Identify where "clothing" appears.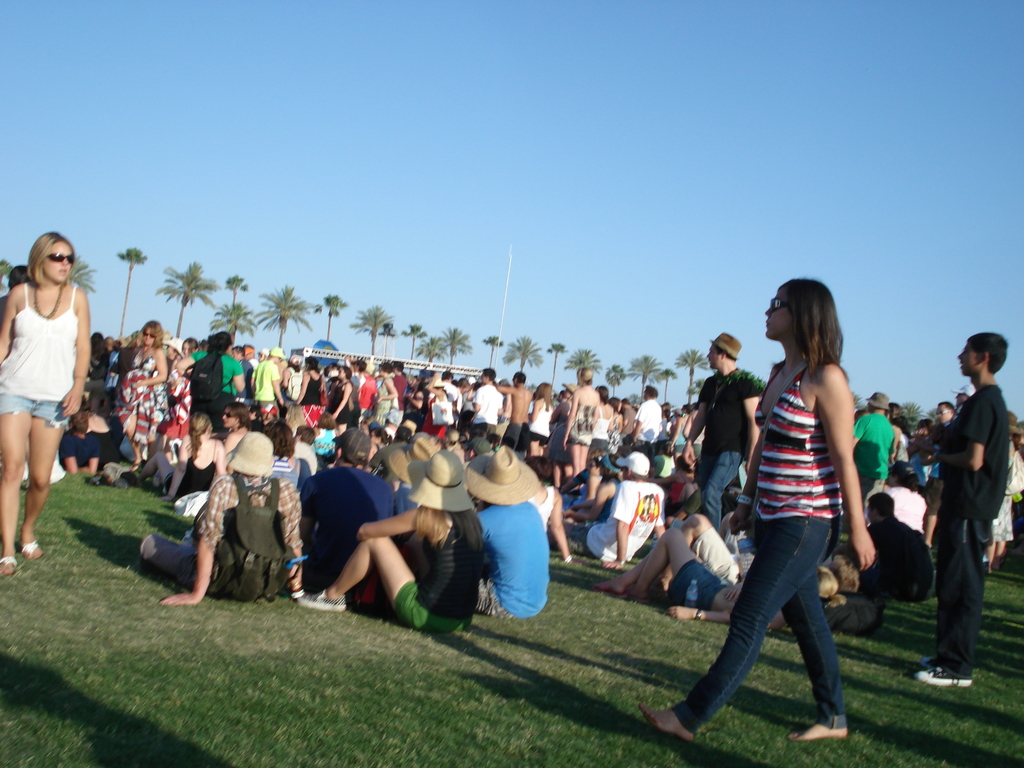
Appears at region(120, 340, 172, 454).
